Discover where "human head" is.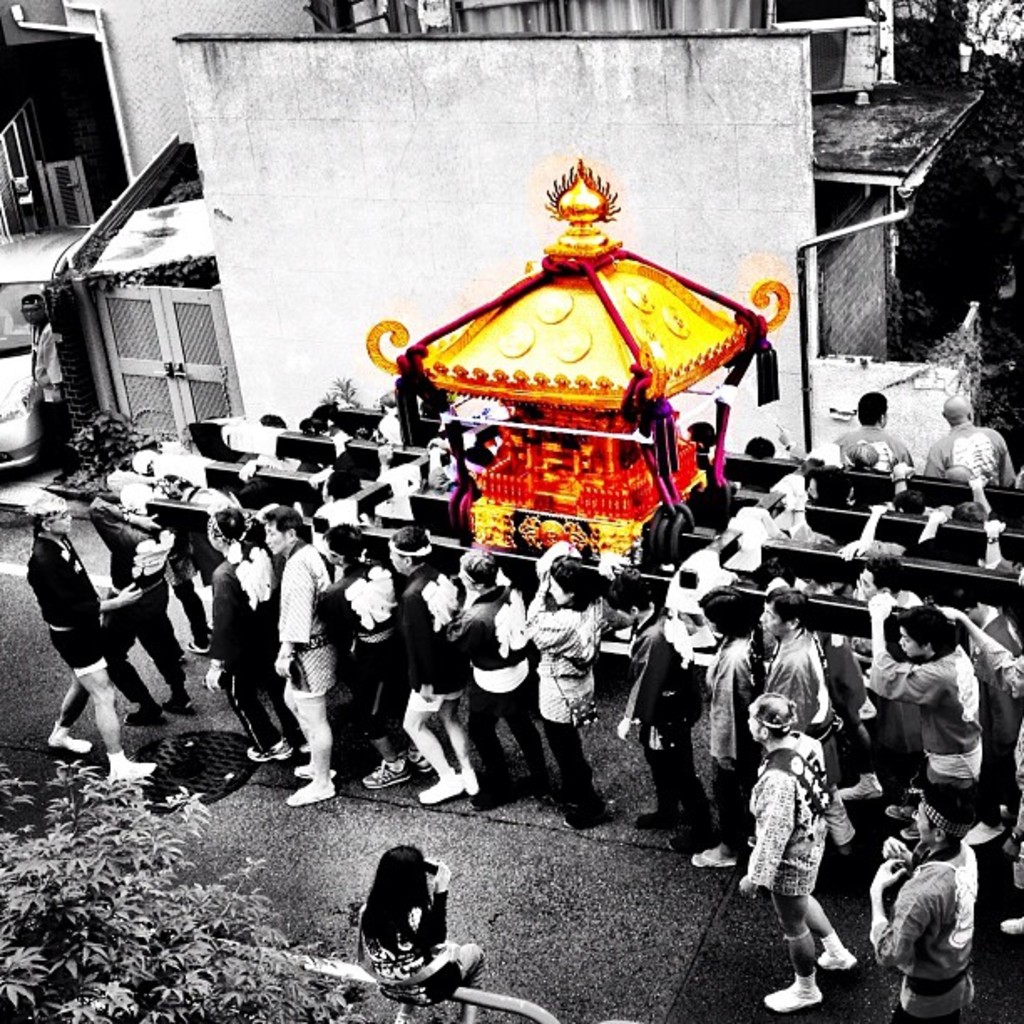
Discovered at bbox(545, 559, 591, 601).
